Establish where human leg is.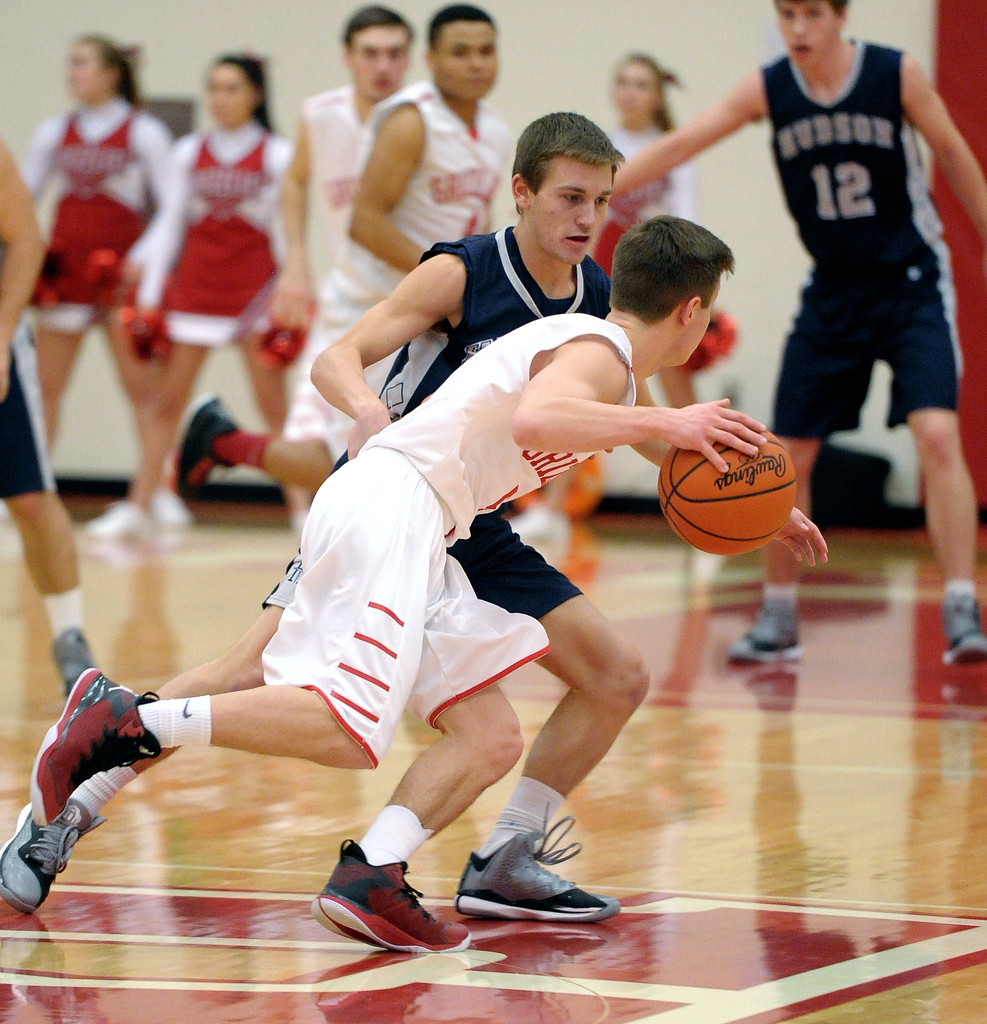
Established at Rect(445, 514, 626, 925).
